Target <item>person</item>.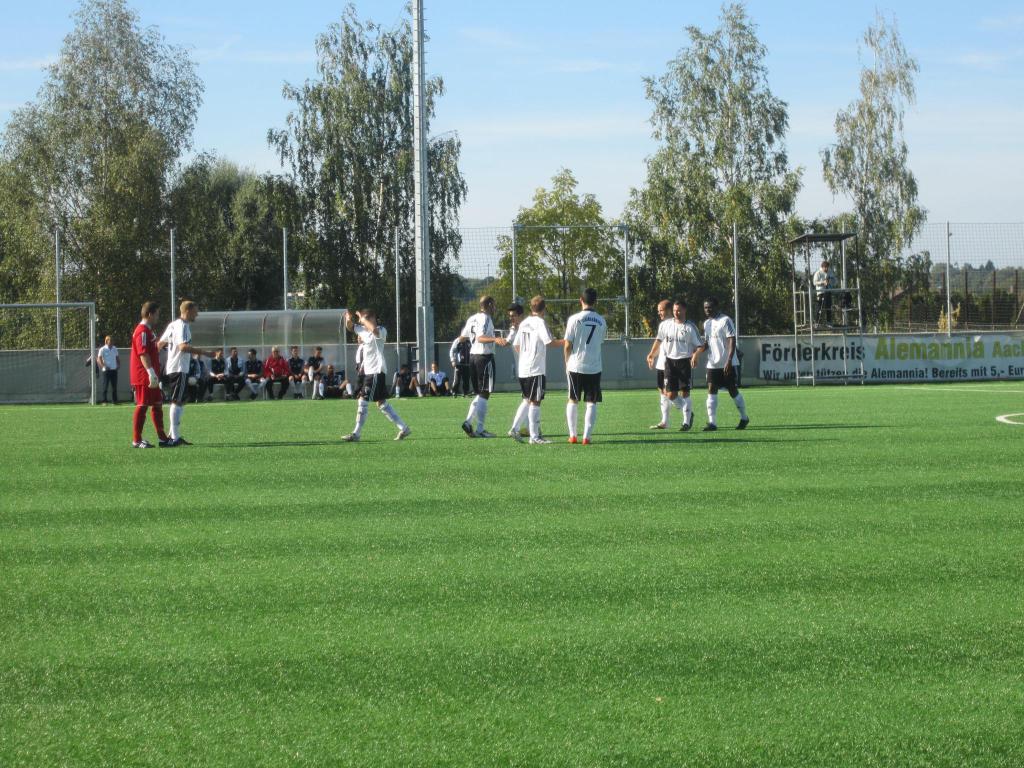
Target region: (454,296,503,436).
